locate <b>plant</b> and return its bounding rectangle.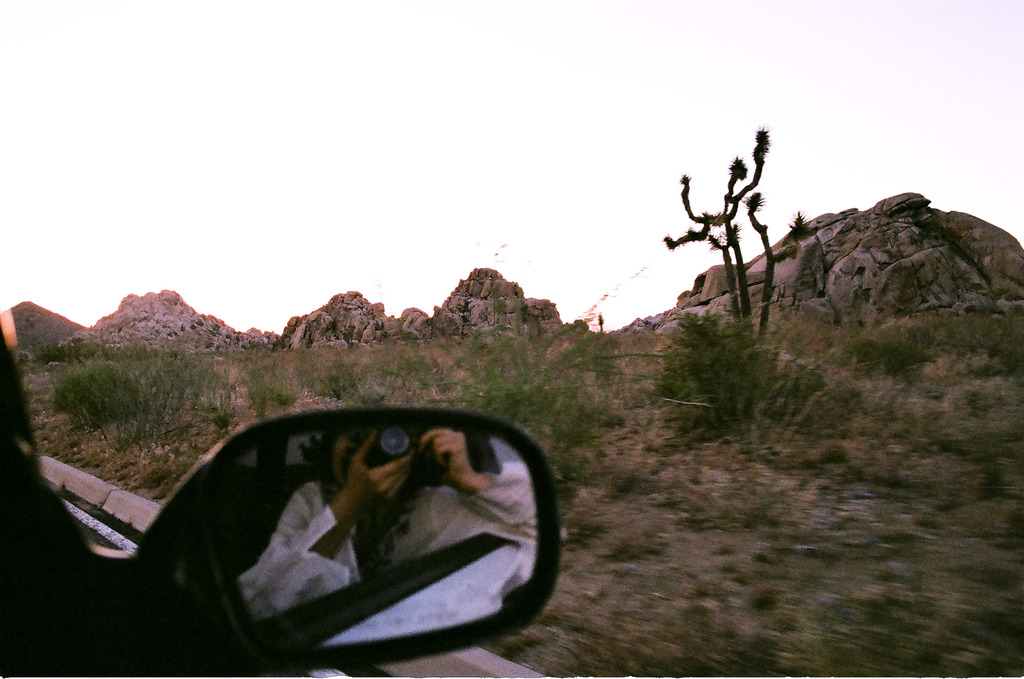
87 338 230 440.
